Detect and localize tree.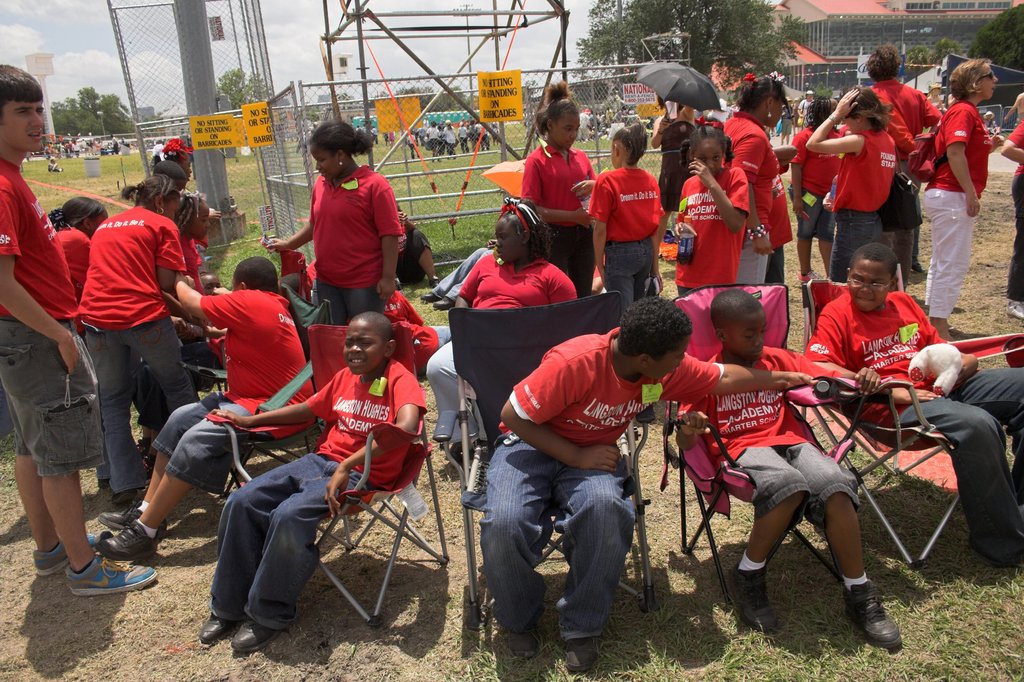
Localized at left=966, top=3, right=1023, bottom=74.
